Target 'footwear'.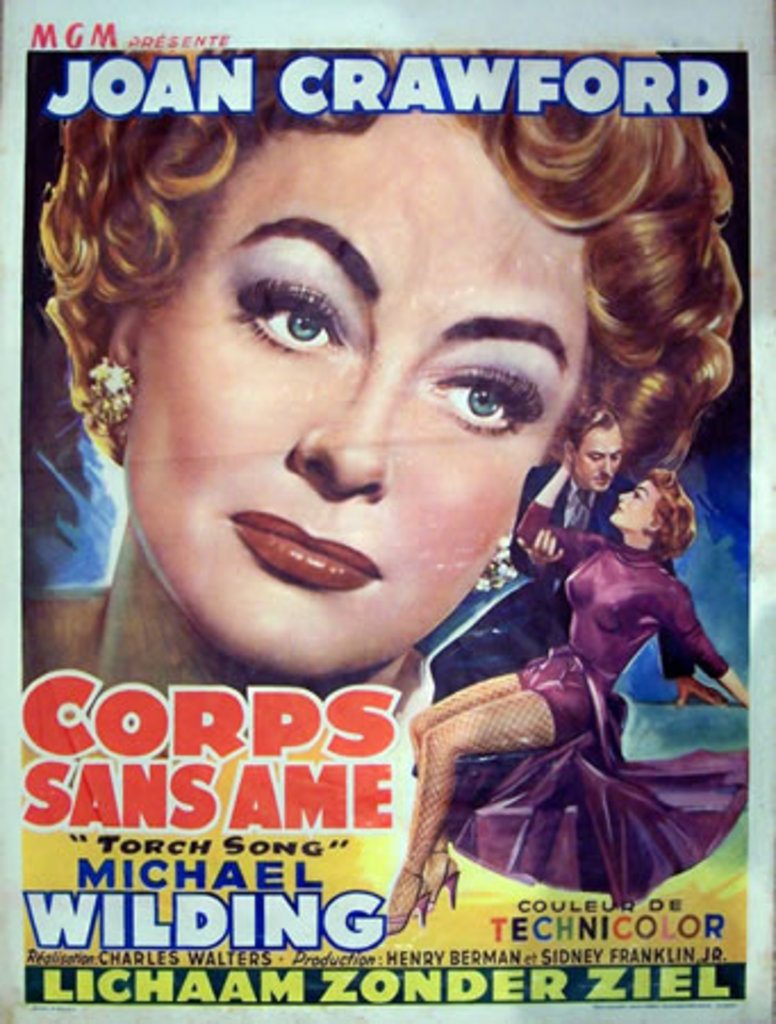
Target region: [380,865,432,938].
